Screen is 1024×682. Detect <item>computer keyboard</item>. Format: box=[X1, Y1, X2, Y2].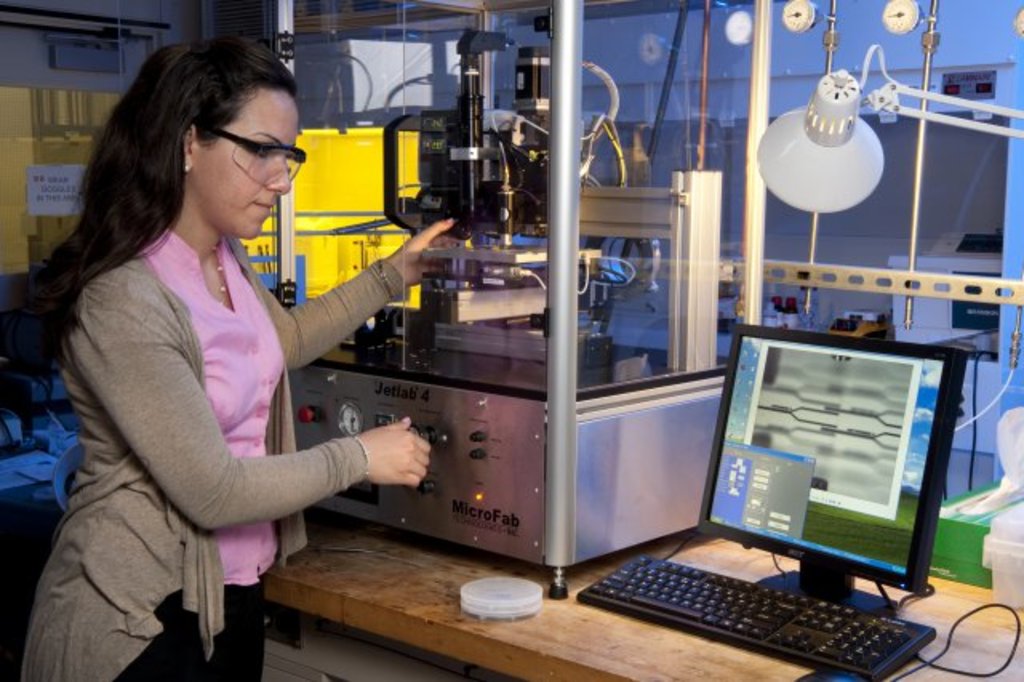
box=[573, 548, 938, 680].
